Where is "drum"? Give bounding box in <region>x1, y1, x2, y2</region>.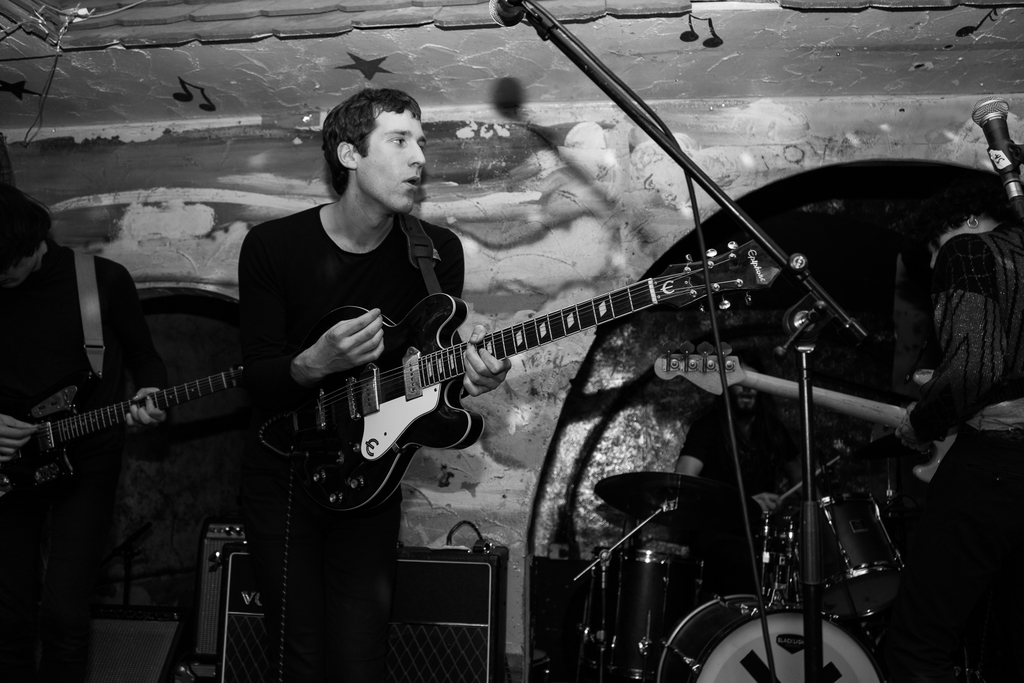
<region>652, 588, 885, 682</region>.
